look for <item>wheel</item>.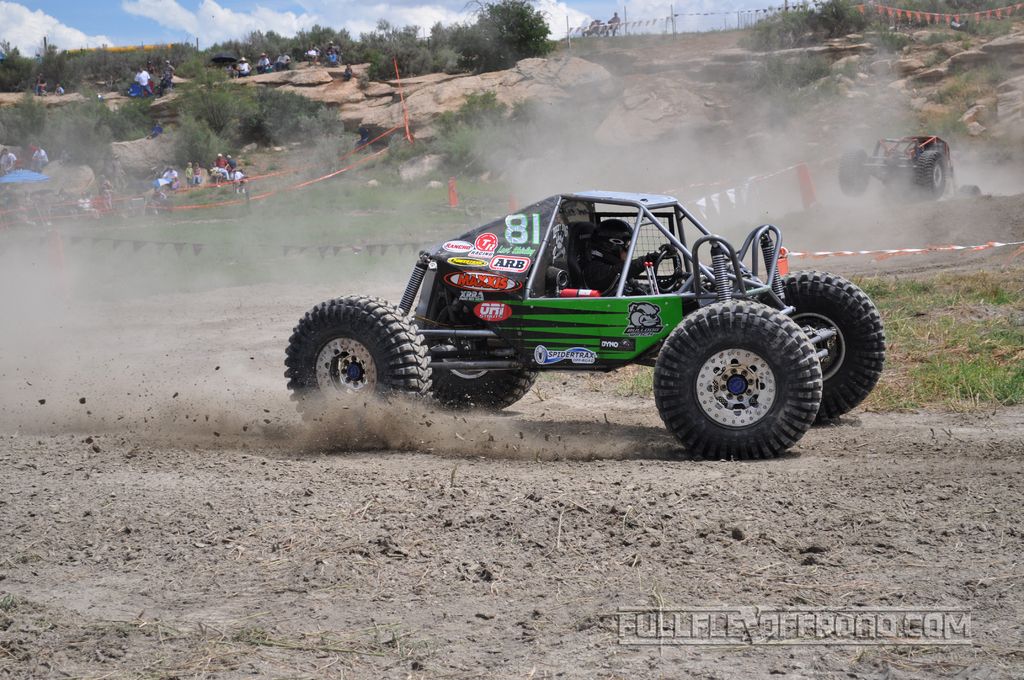
Found: BBox(911, 150, 948, 193).
